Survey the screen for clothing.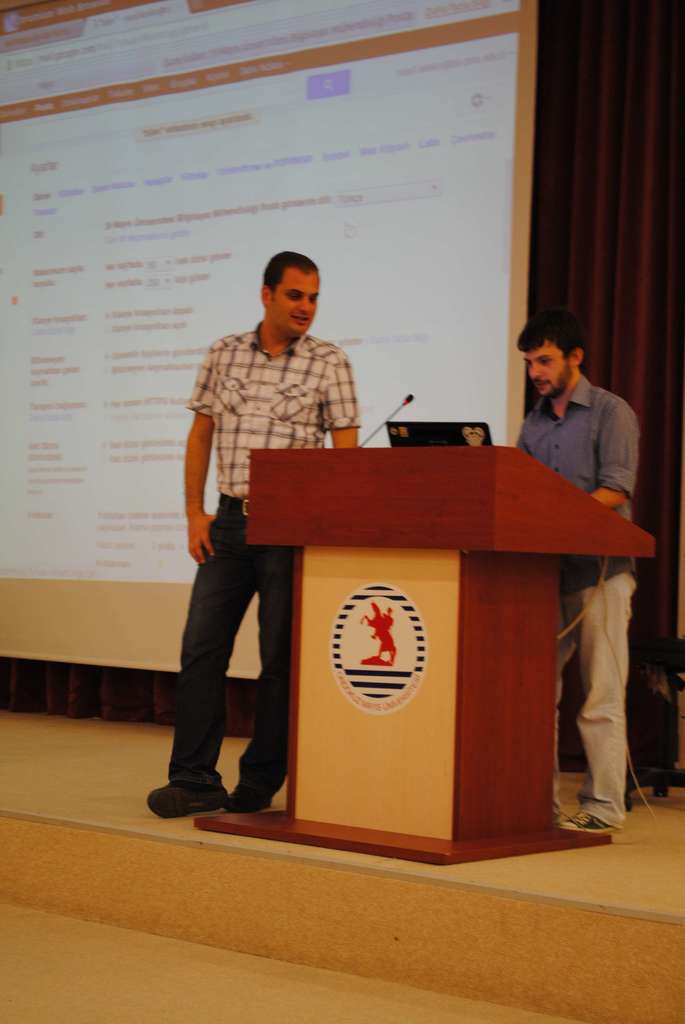
Survey found: <box>512,364,643,853</box>.
